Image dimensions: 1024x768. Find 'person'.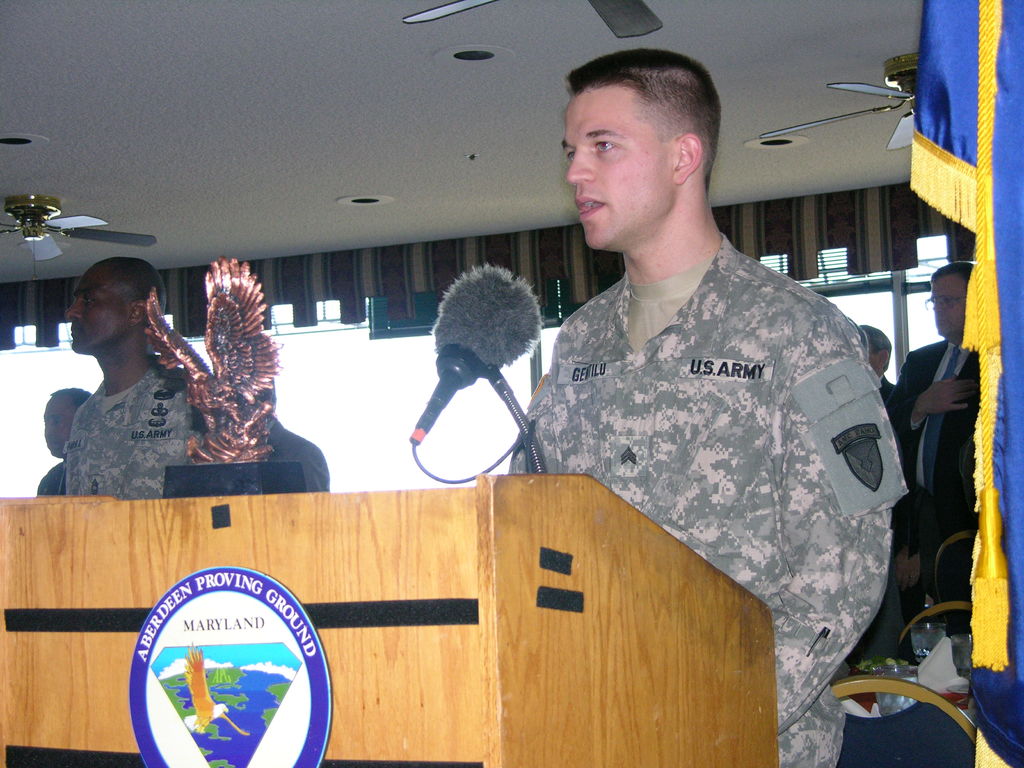
[left=490, top=67, right=902, bottom=728].
